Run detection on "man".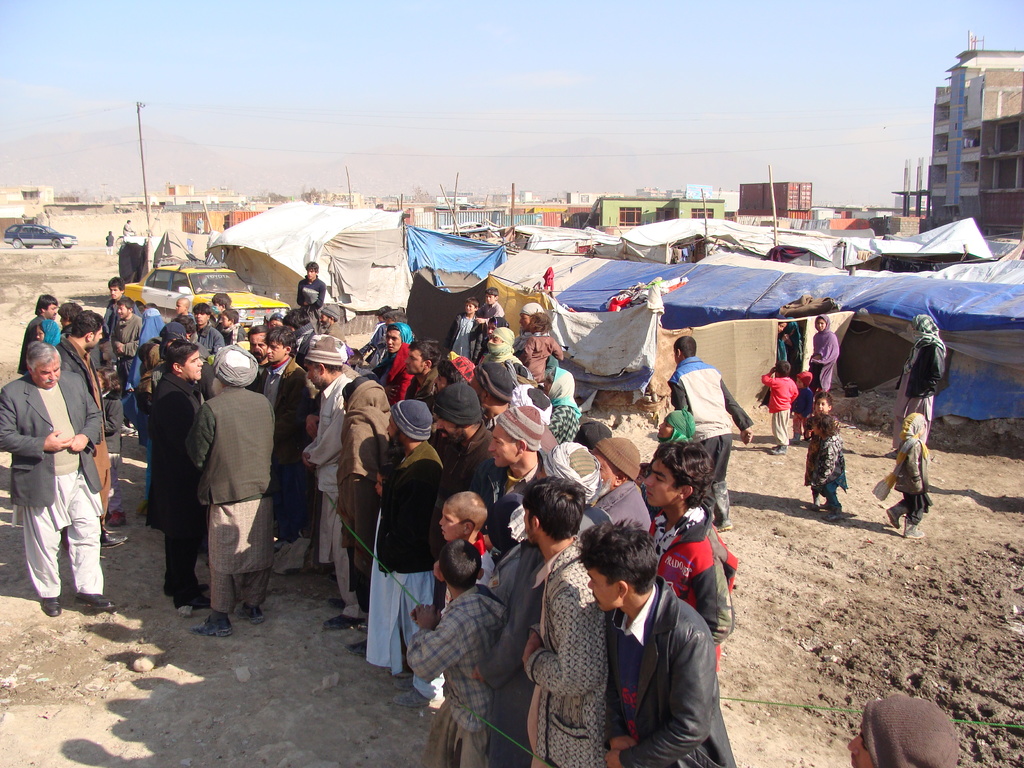
Result: bbox=(100, 273, 147, 352).
